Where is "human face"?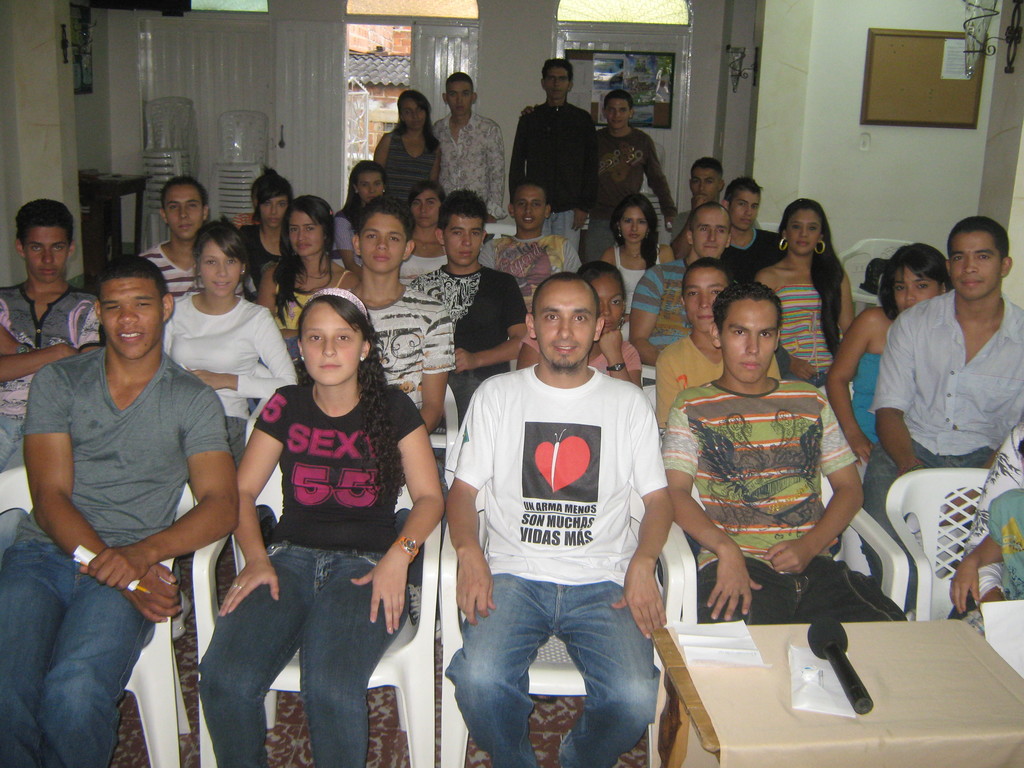
left=356, top=168, right=381, bottom=202.
